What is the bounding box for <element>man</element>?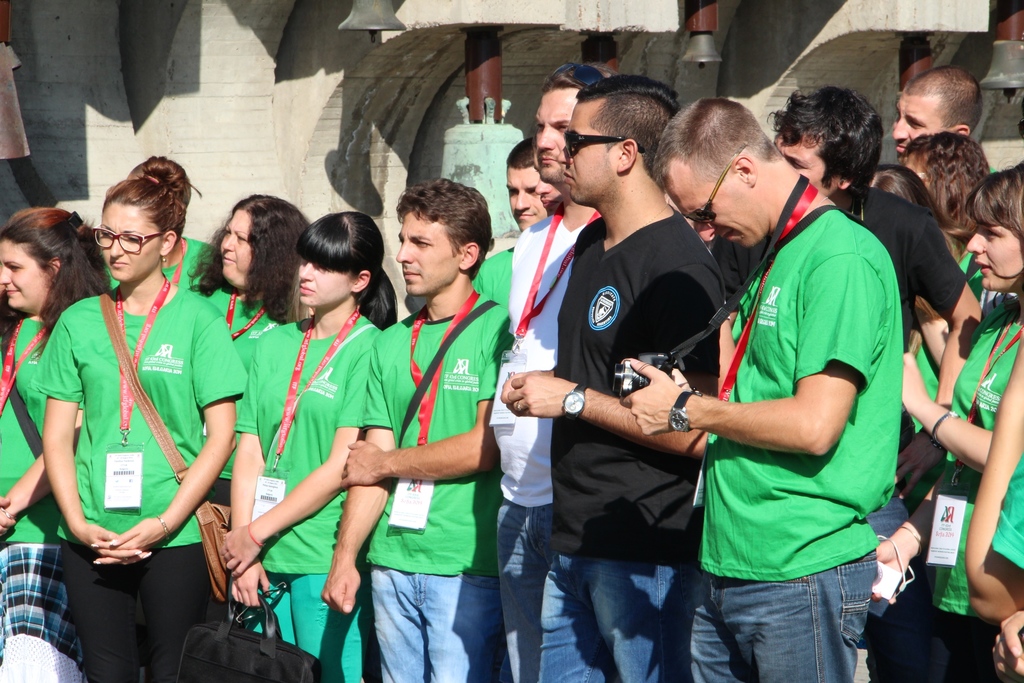
771 83 980 682.
